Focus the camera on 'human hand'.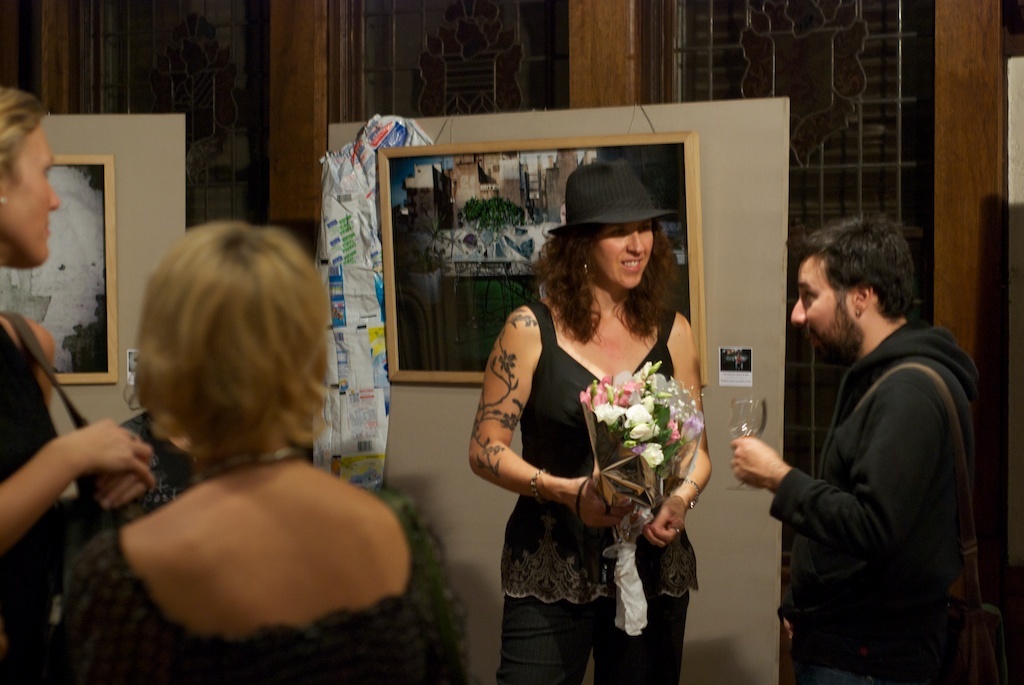
Focus region: l=94, t=472, r=149, b=510.
